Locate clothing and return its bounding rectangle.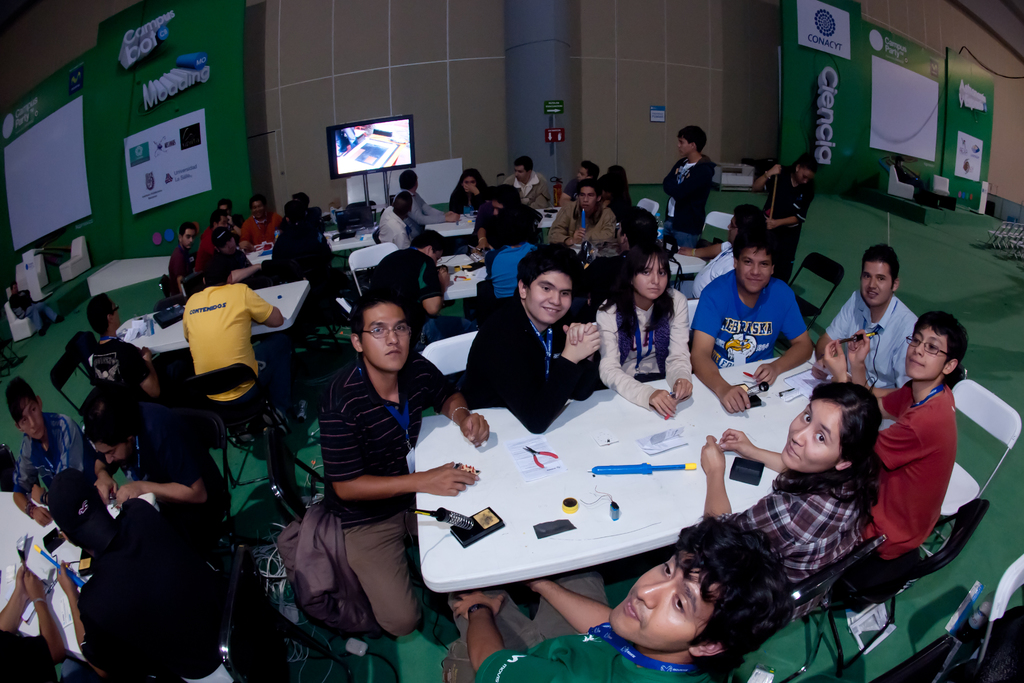
(left=467, top=291, right=602, bottom=442).
